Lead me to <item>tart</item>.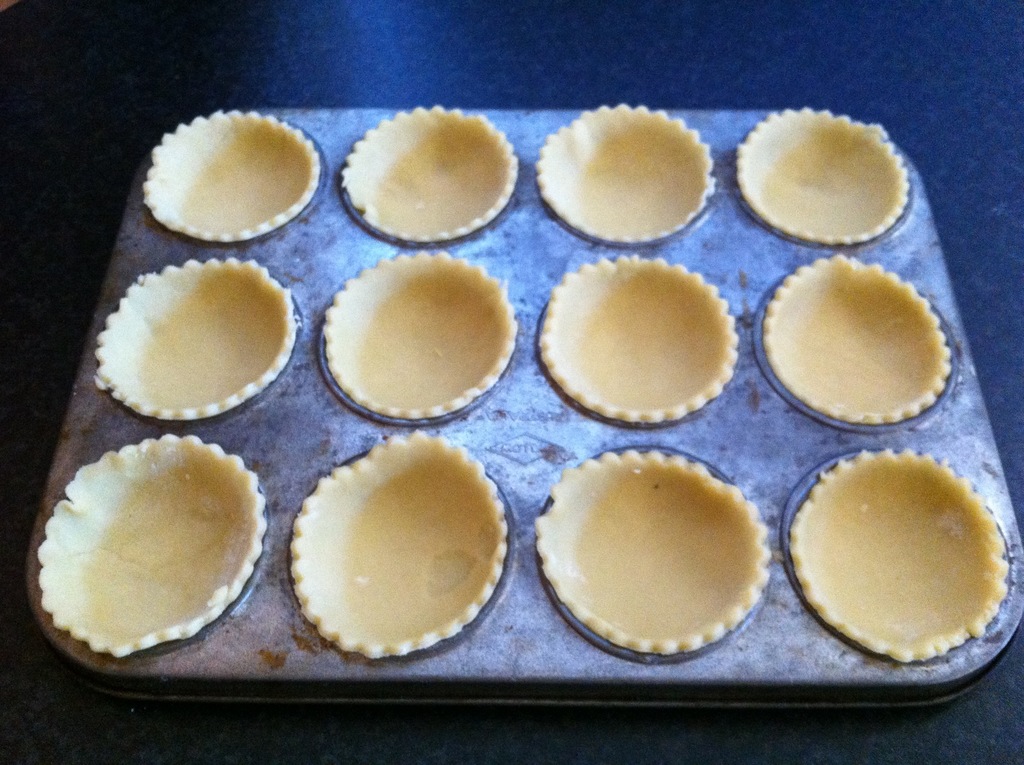
Lead to <region>538, 101, 716, 241</region>.
